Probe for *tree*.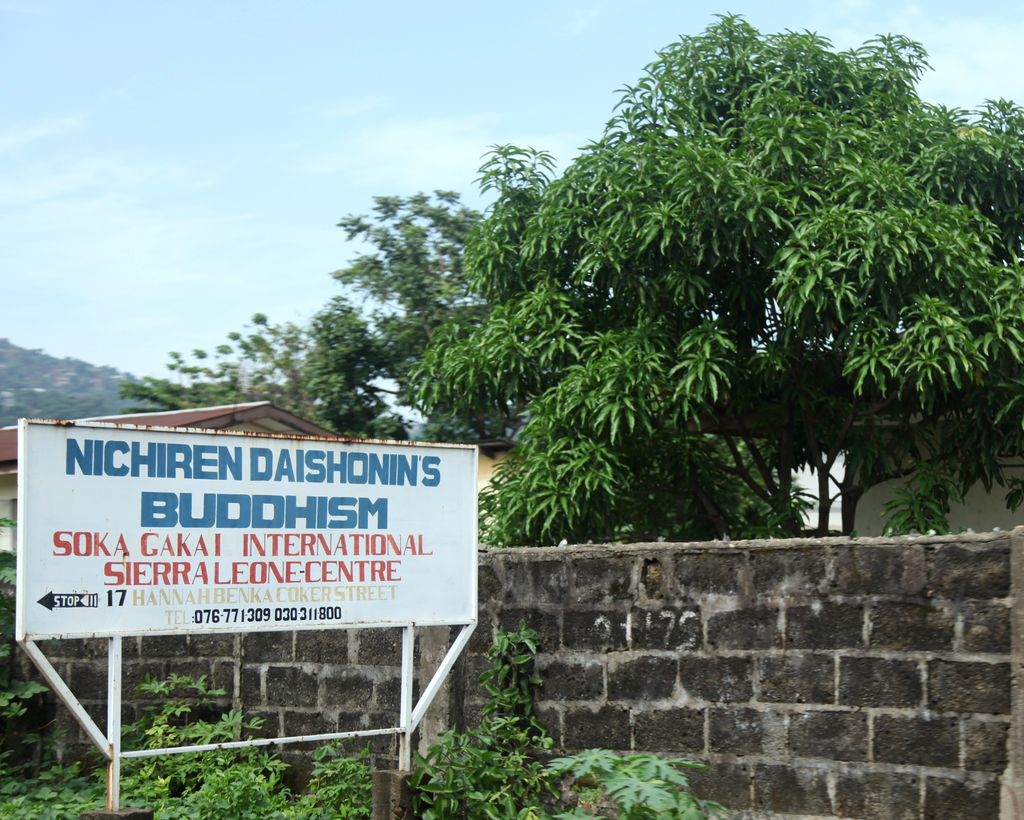
Probe result: bbox=[315, 163, 483, 432].
